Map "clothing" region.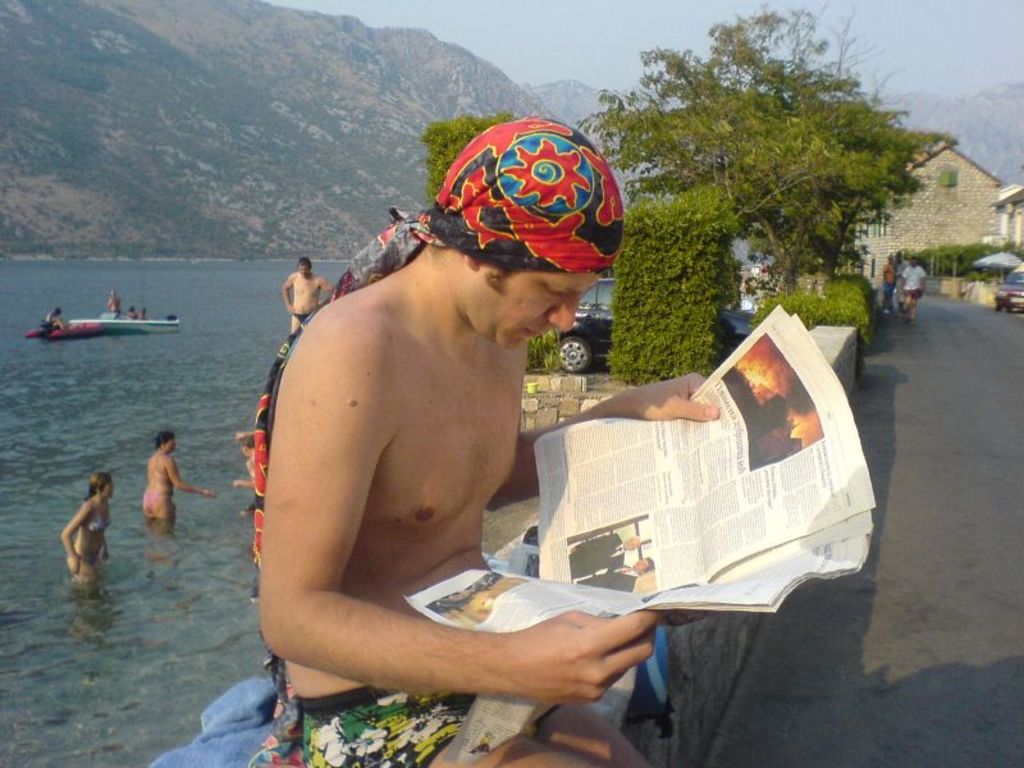
Mapped to x1=293 y1=689 x2=481 y2=764.
